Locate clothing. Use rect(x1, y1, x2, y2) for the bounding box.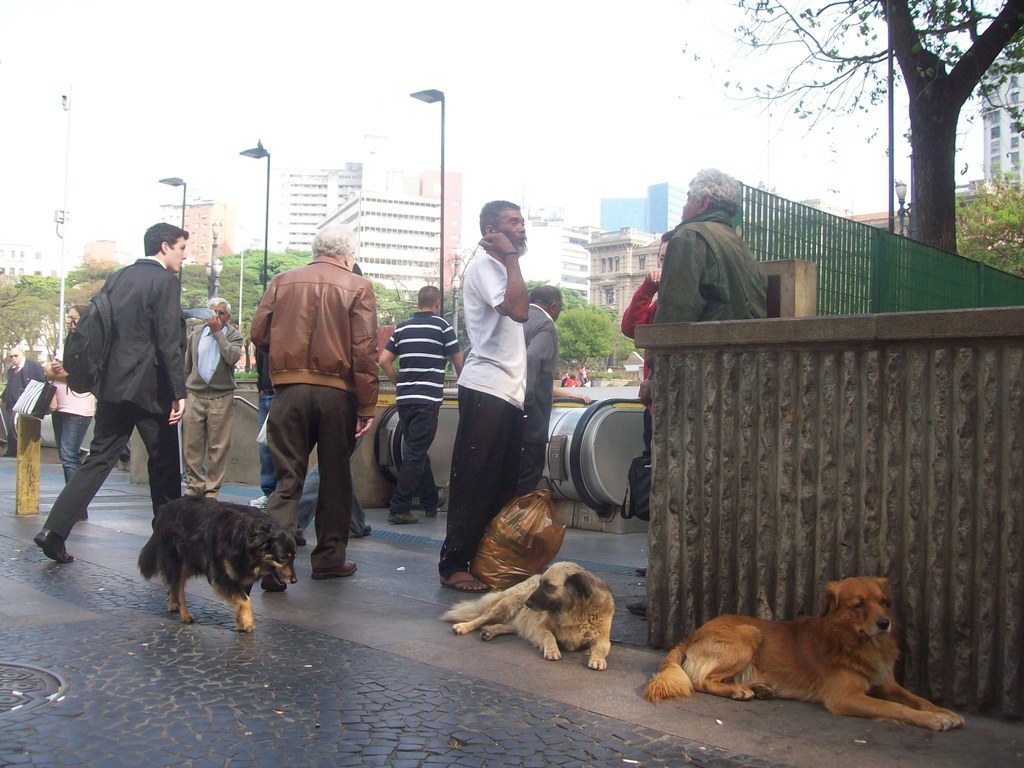
rect(35, 347, 94, 486).
